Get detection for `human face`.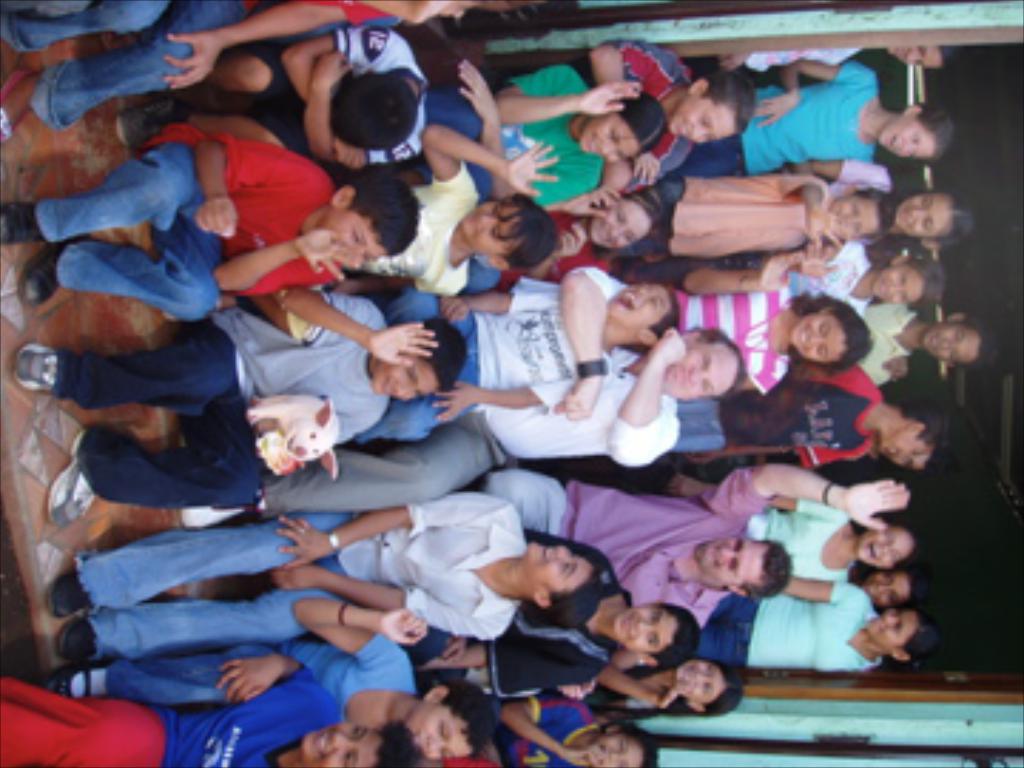
Detection: 879,430,933,464.
